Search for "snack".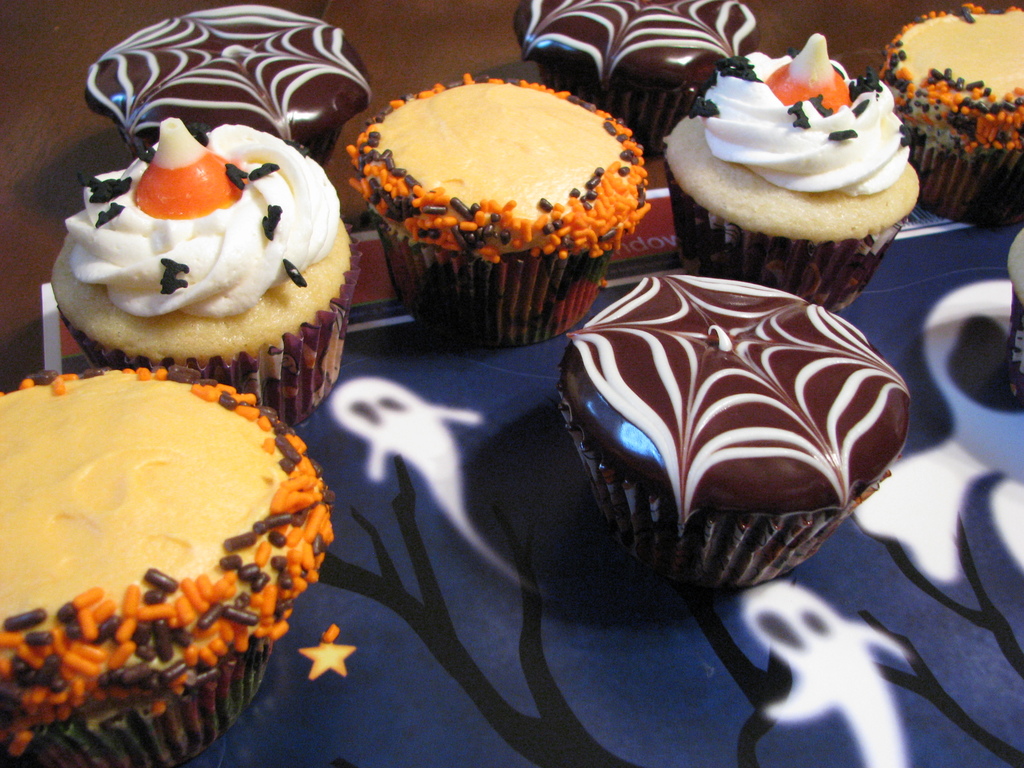
Found at l=0, t=364, r=346, b=761.
